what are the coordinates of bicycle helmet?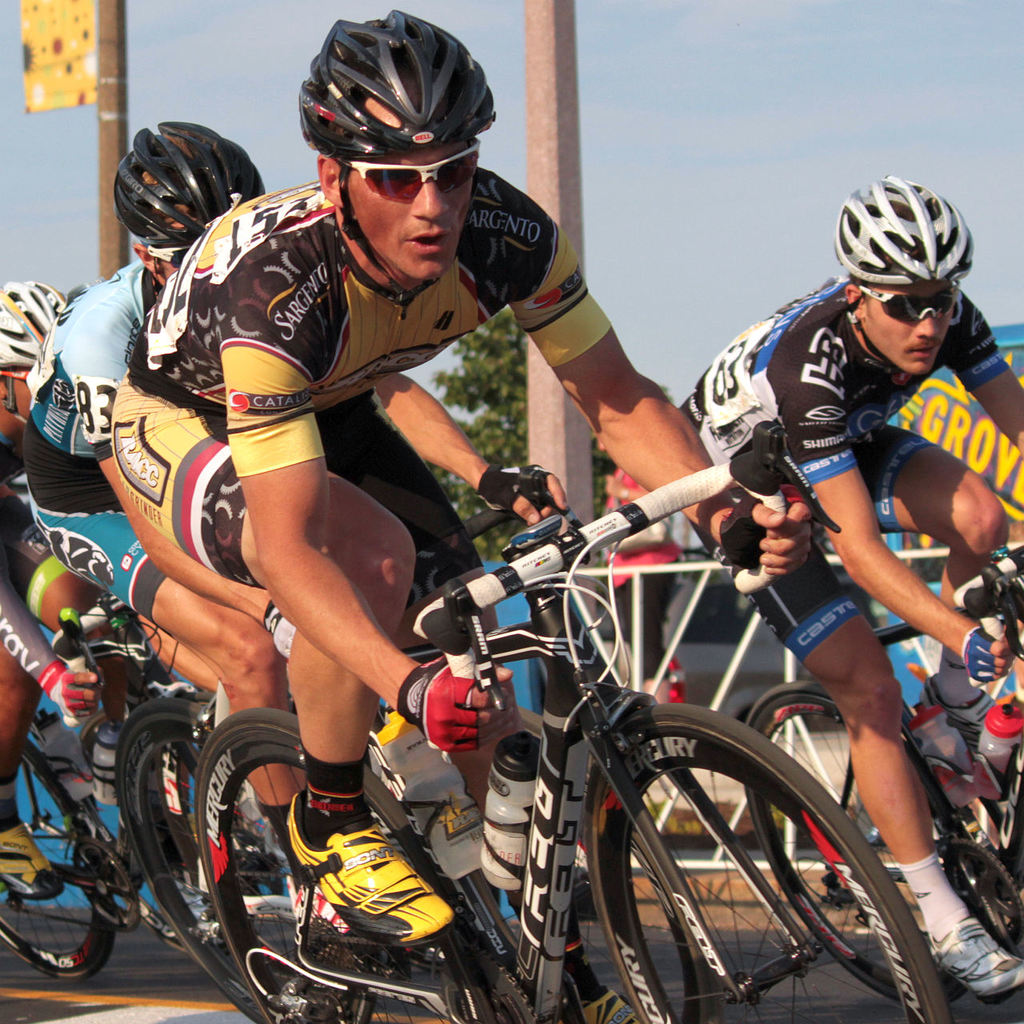
(0,282,76,366).
